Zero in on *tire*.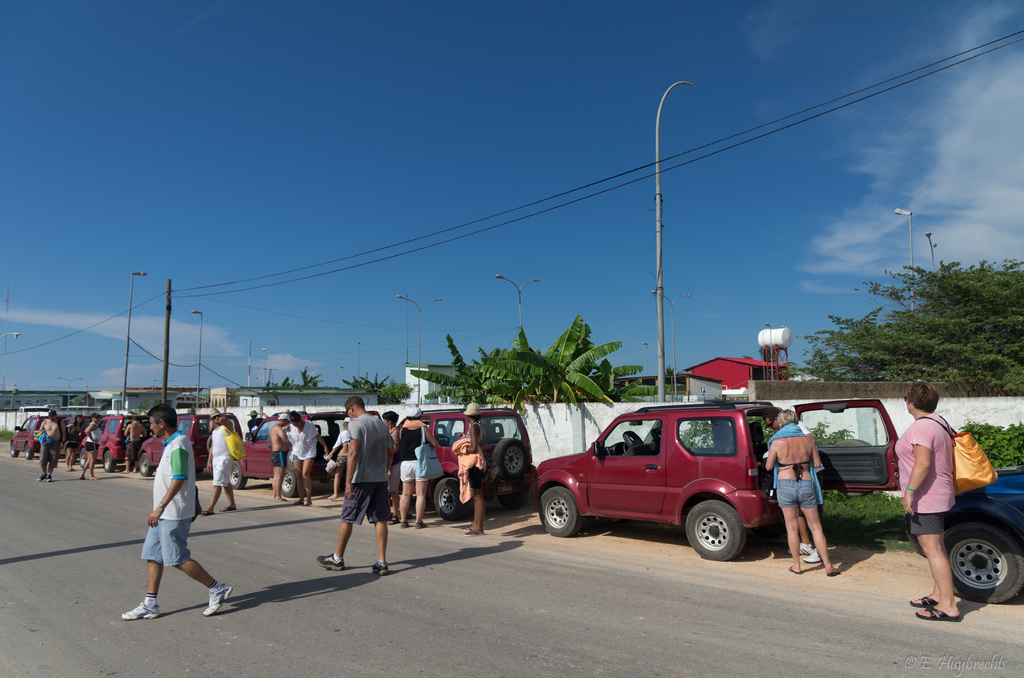
Zeroed in: <region>499, 490, 529, 510</region>.
